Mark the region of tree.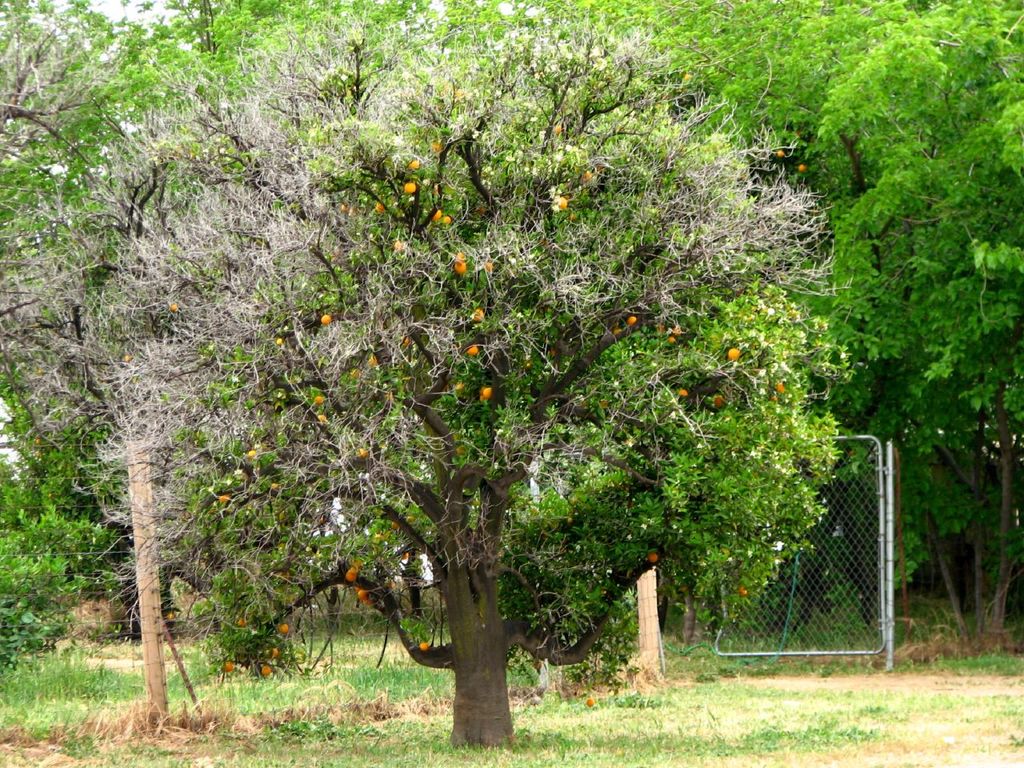
Region: left=790, top=2, right=1023, bottom=656.
